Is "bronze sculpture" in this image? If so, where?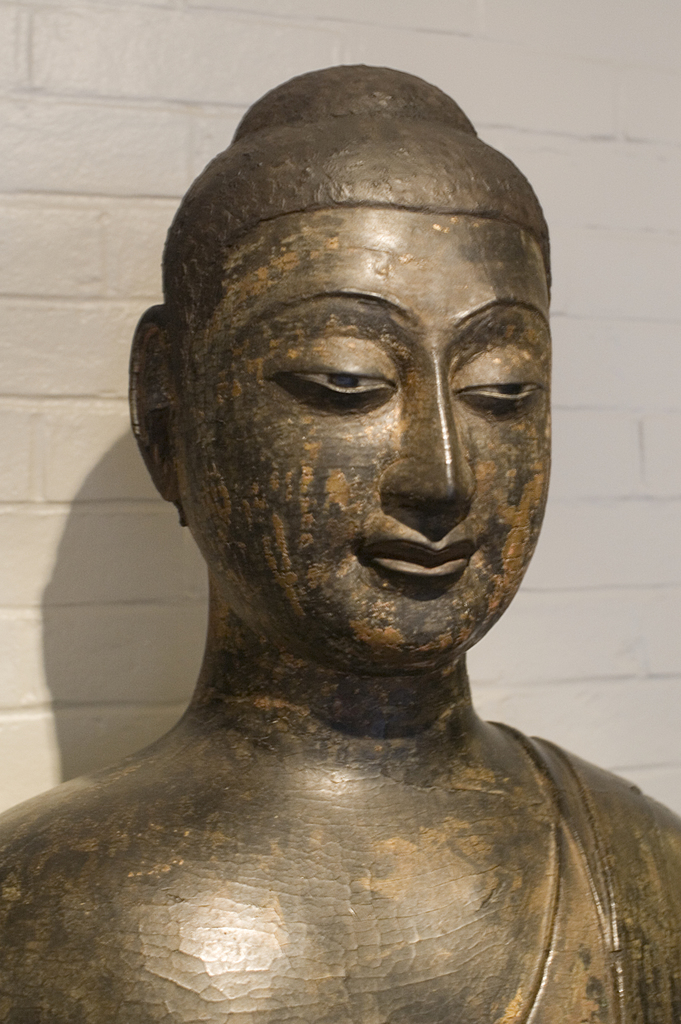
Yes, at <box>0,67,680,1023</box>.
